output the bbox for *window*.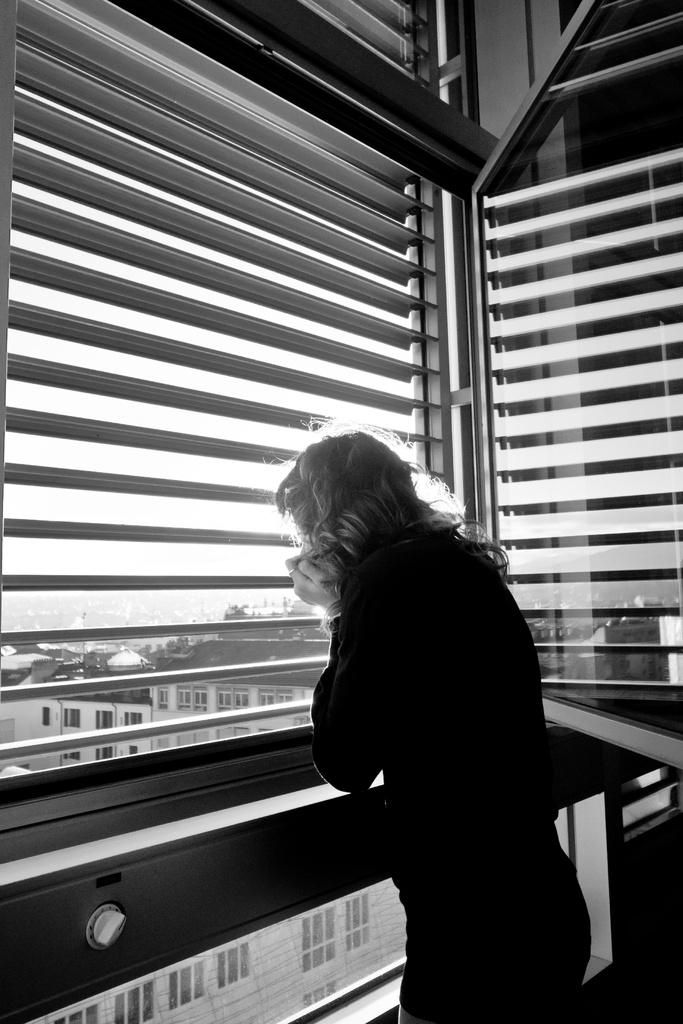
rect(276, 689, 292, 703).
